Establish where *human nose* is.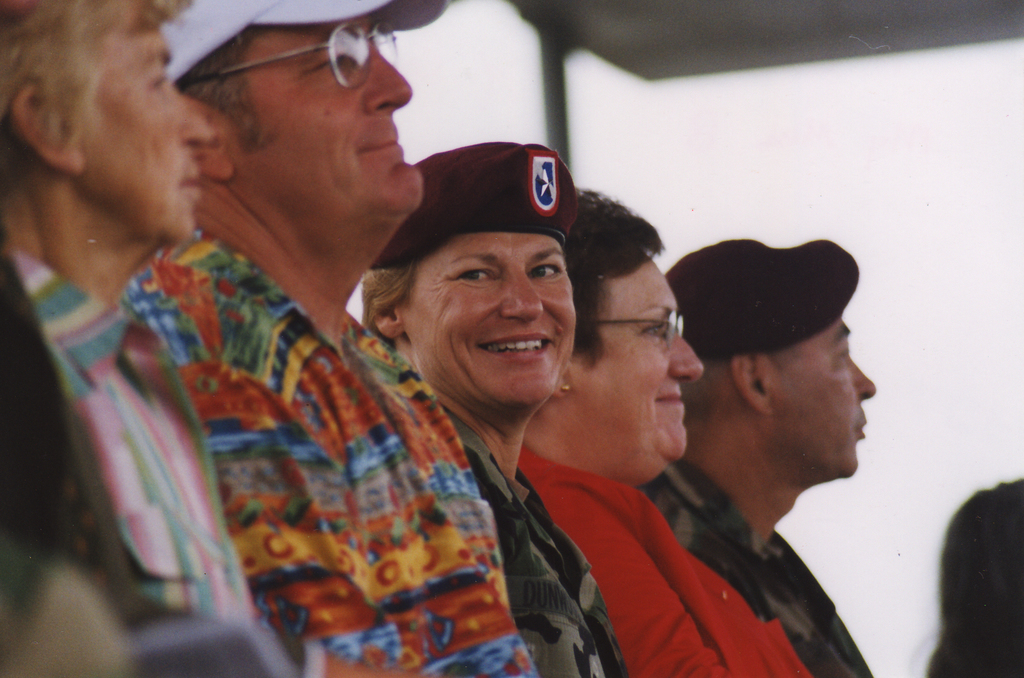
Established at 499/261/545/324.
